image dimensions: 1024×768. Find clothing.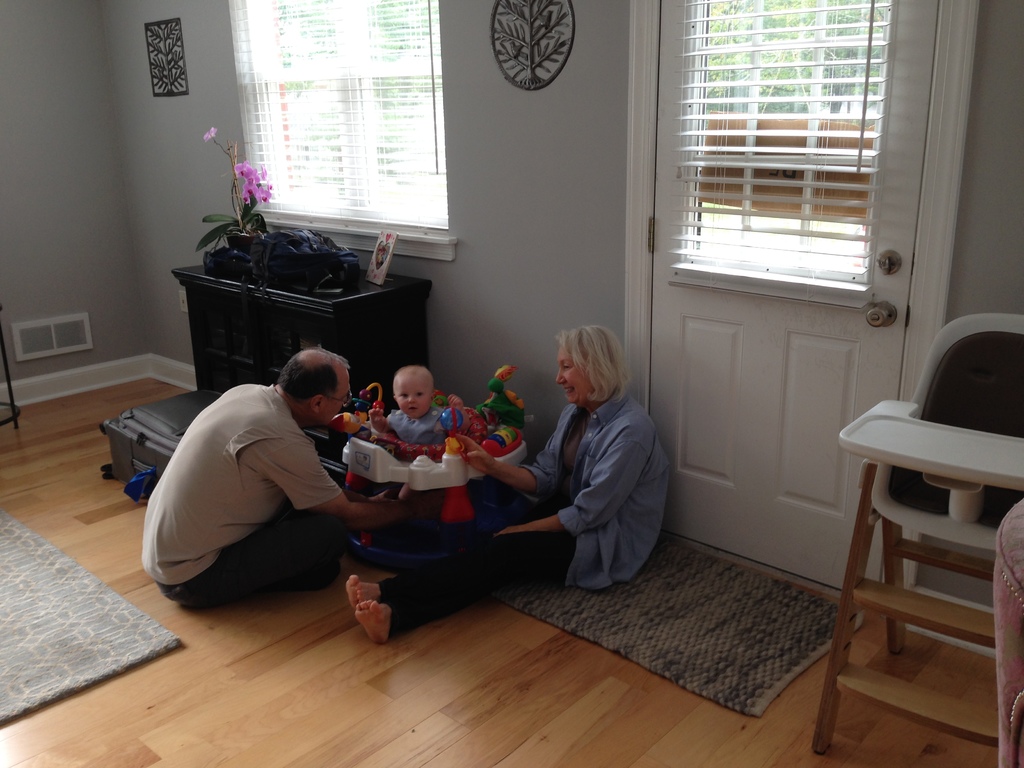
locate(374, 387, 670, 637).
